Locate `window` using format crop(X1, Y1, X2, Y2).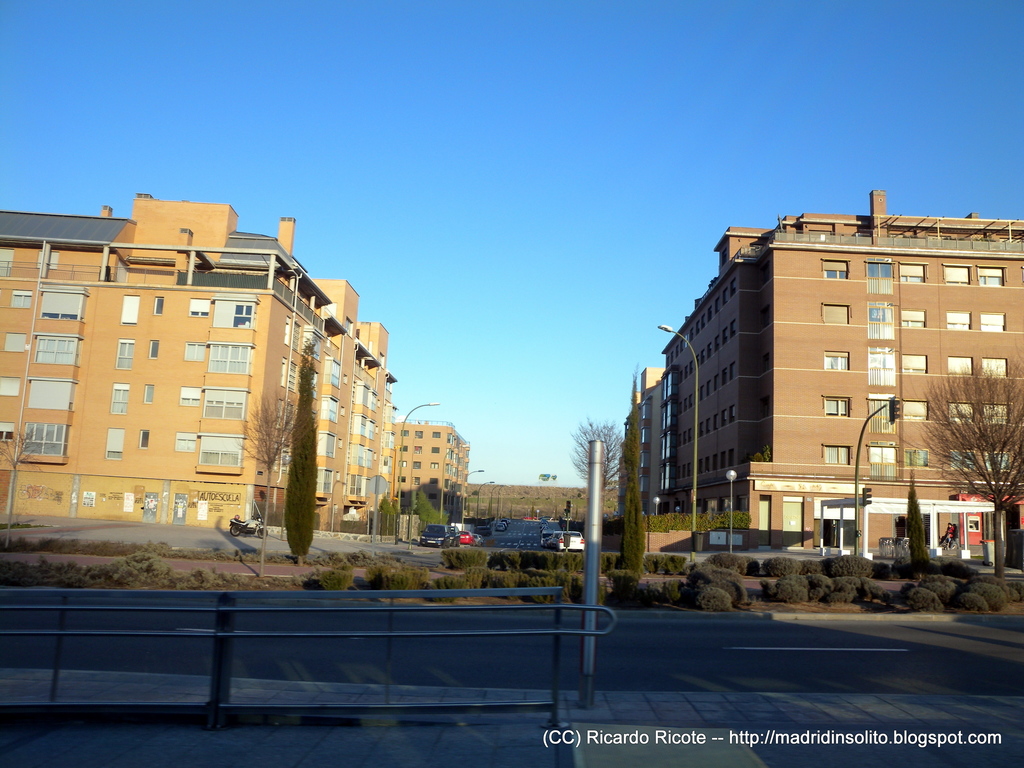
crop(6, 333, 25, 358).
